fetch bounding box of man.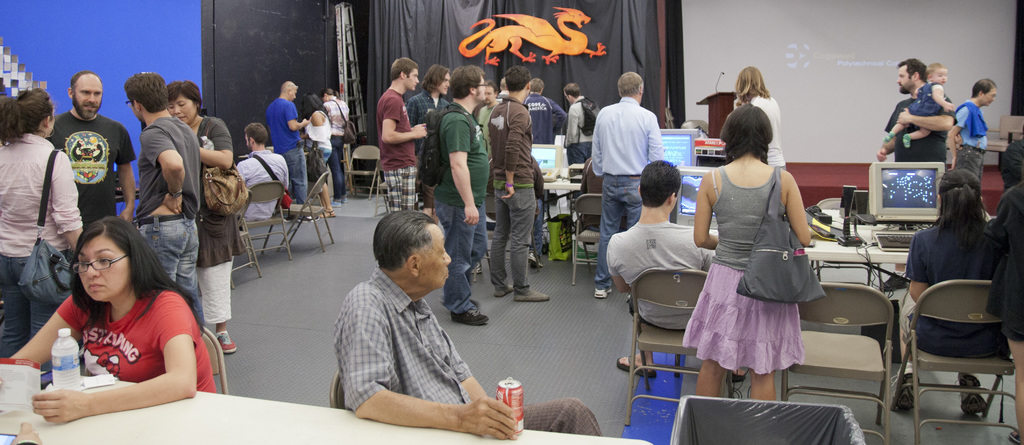
Bbox: rect(45, 70, 138, 229).
